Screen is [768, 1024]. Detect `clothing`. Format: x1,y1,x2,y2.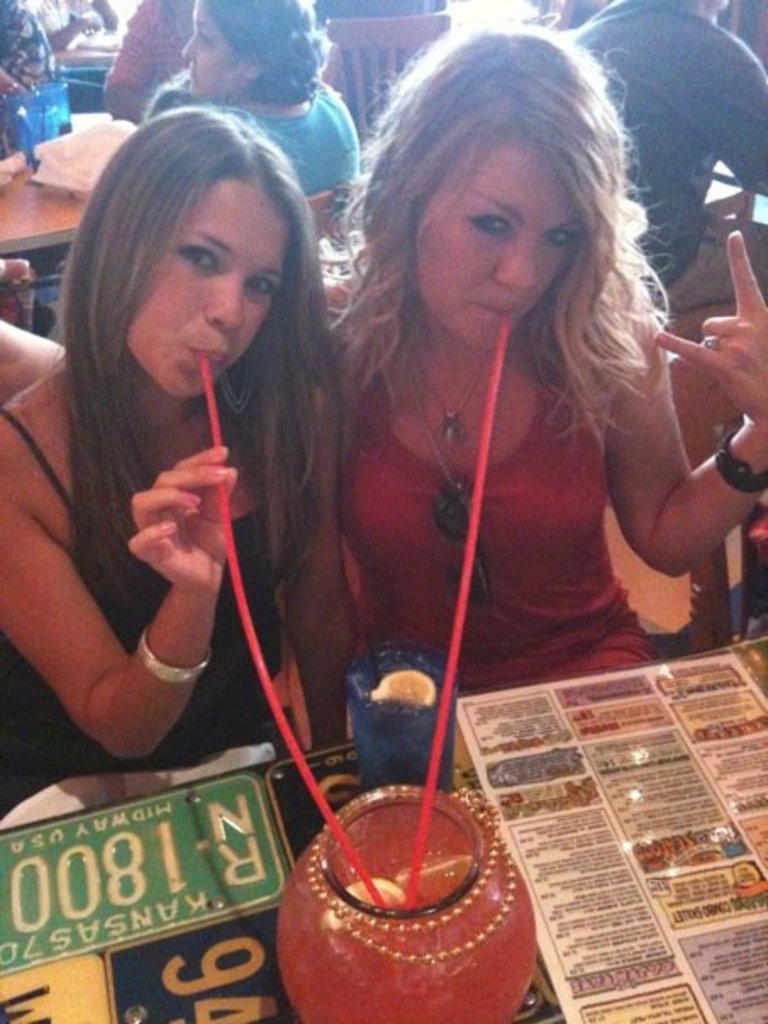
0,402,290,771.
